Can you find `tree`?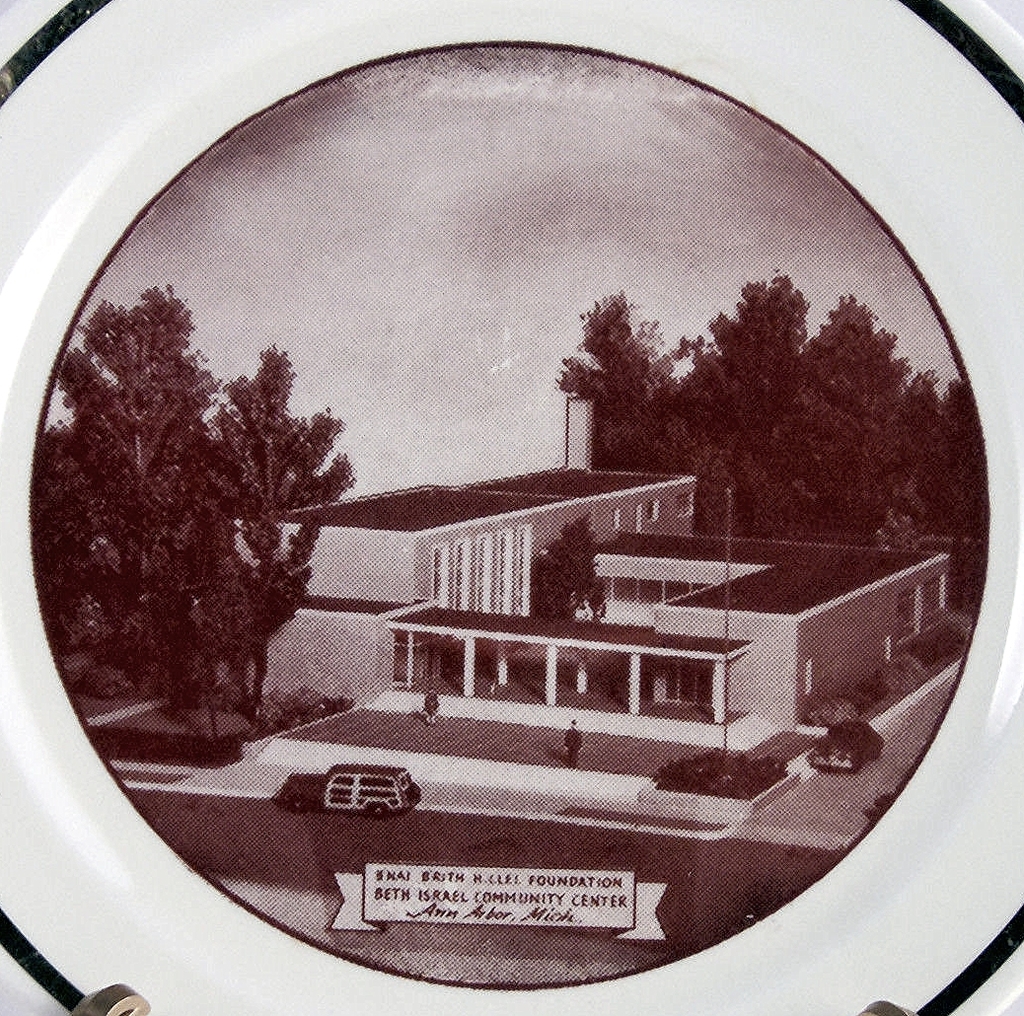
Yes, bounding box: bbox=[60, 279, 217, 689].
